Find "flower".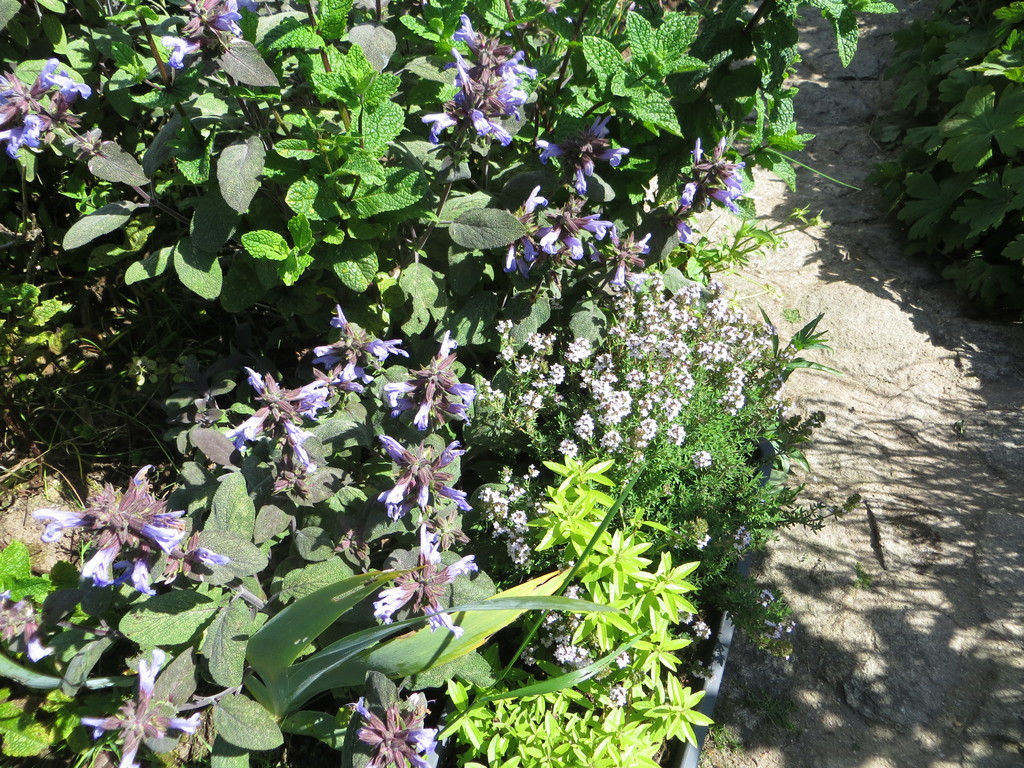
rect(591, 225, 654, 288).
